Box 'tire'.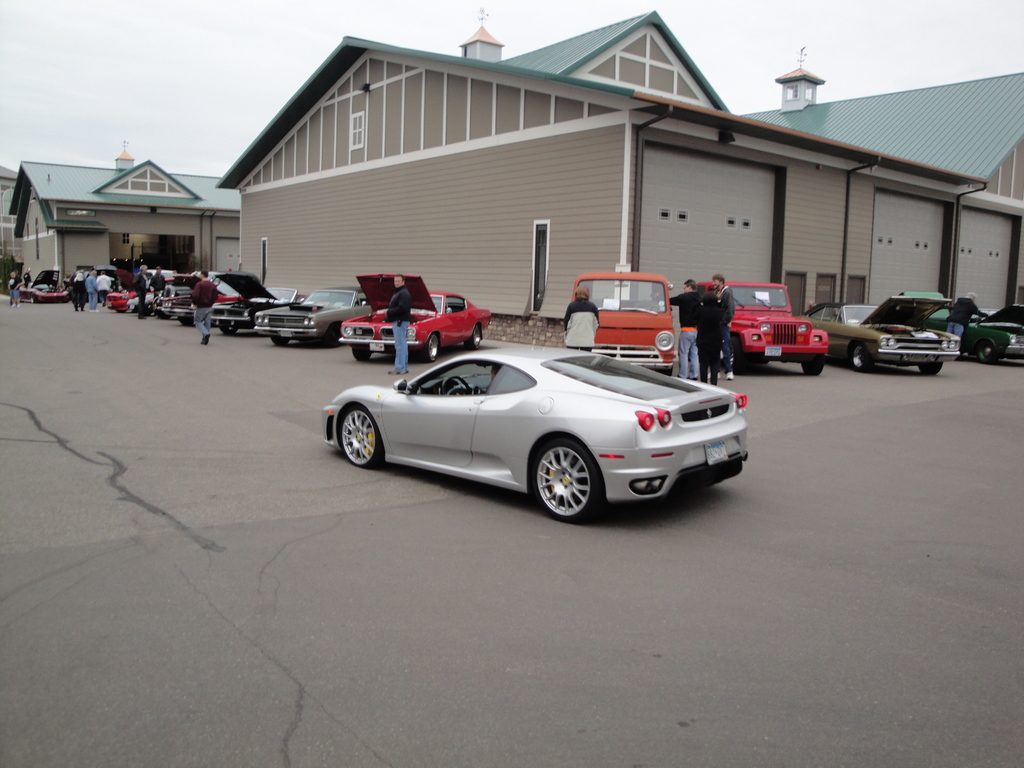
pyautogui.locateOnScreen(521, 442, 604, 520).
